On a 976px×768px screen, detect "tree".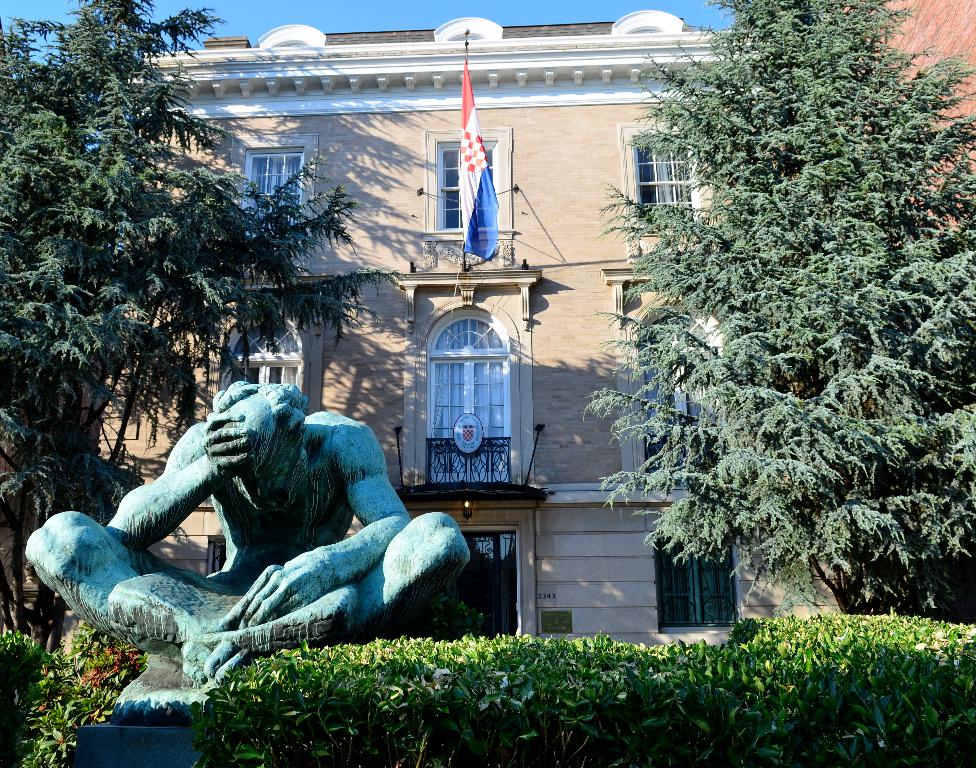
bbox=(595, 5, 963, 627).
